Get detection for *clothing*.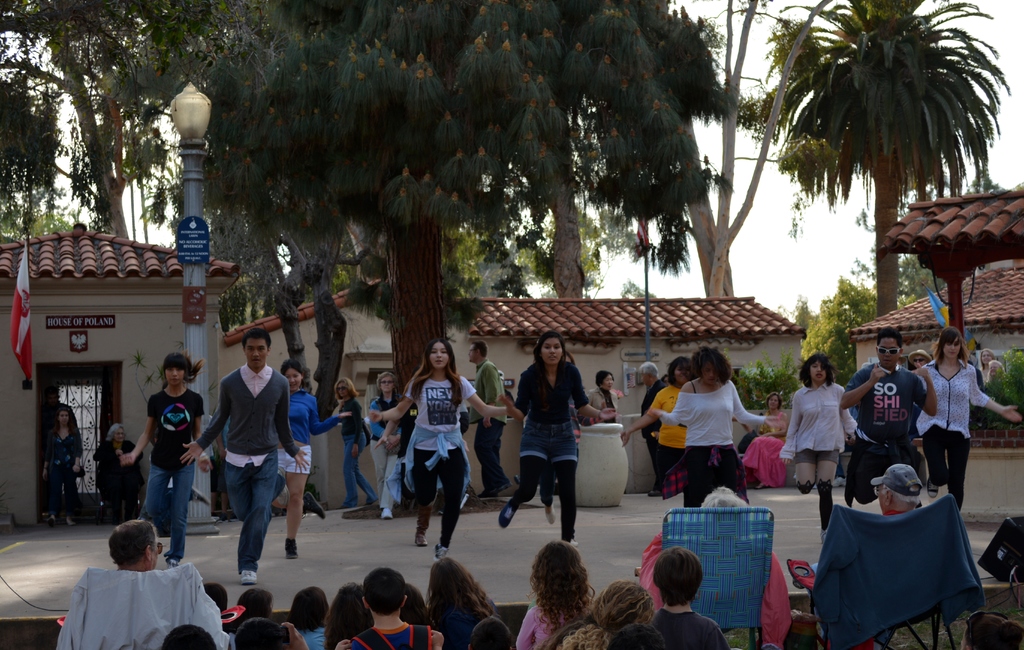
Detection: [left=270, top=381, right=345, bottom=473].
